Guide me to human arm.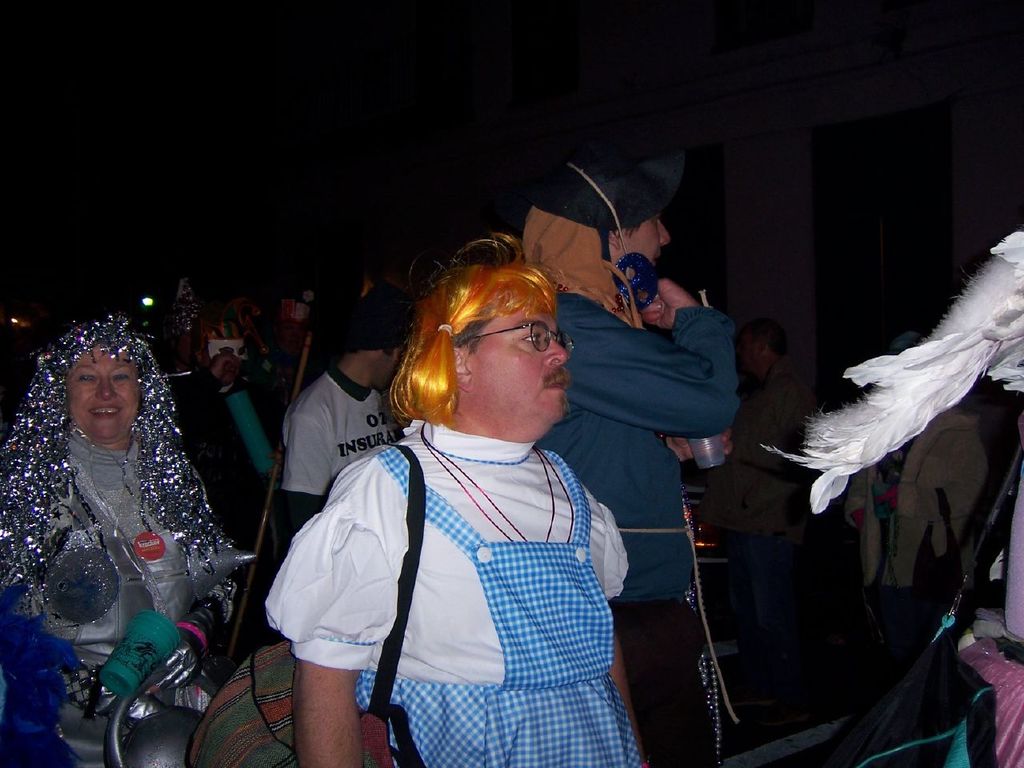
Guidance: 602/506/650/767.
